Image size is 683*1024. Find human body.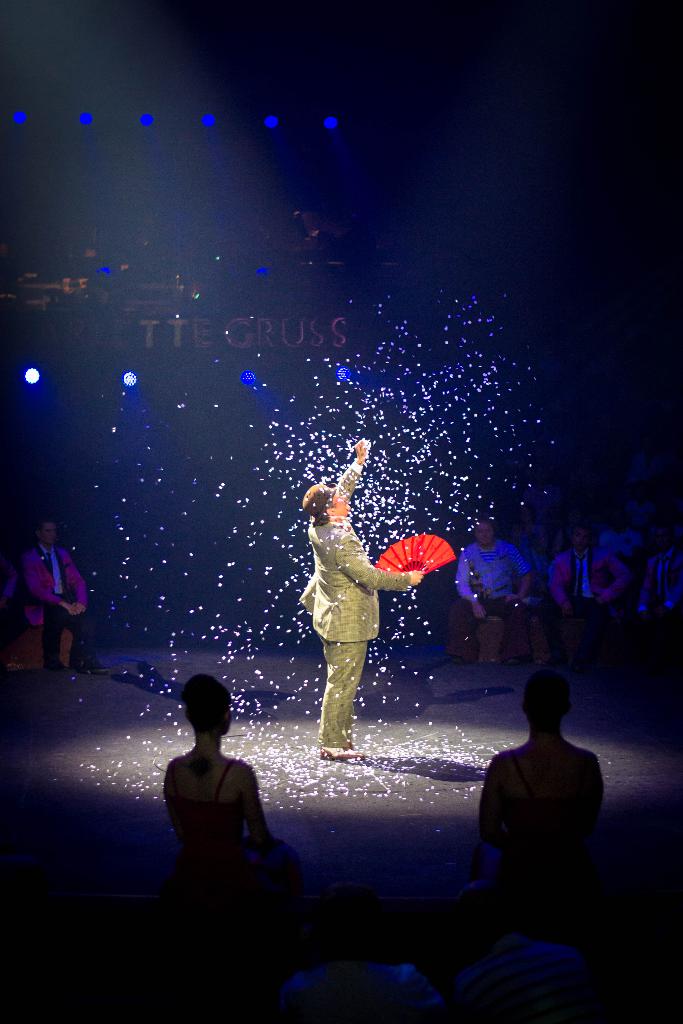
[left=14, top=515, right=105, bottom=668].
